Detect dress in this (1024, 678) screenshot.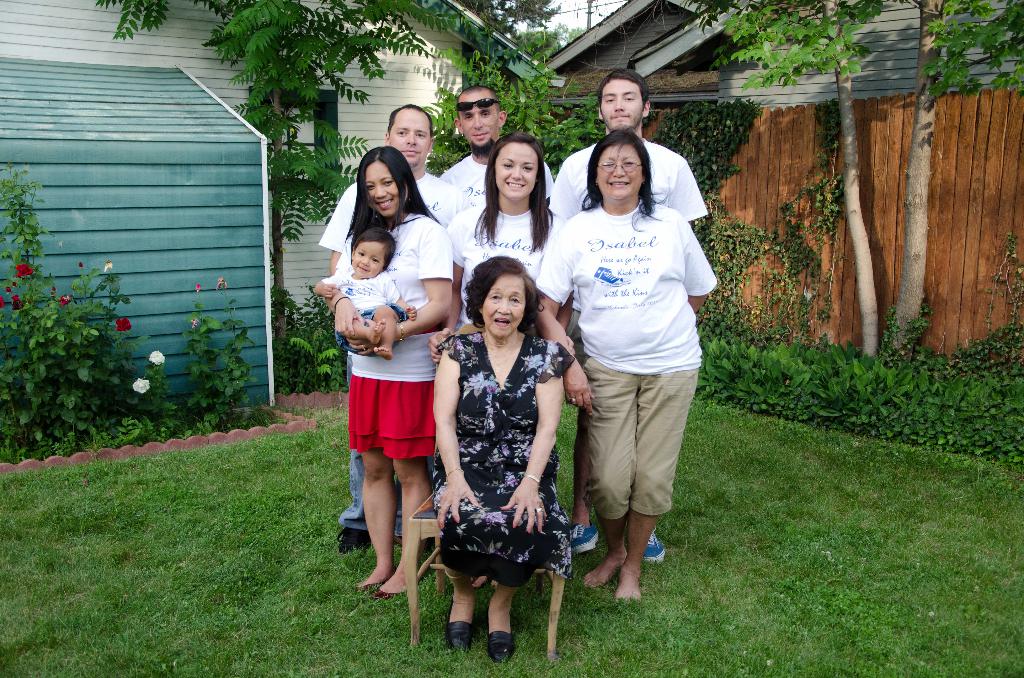
Detection: [x1=435, y1=316, x2=575, y2=575].
